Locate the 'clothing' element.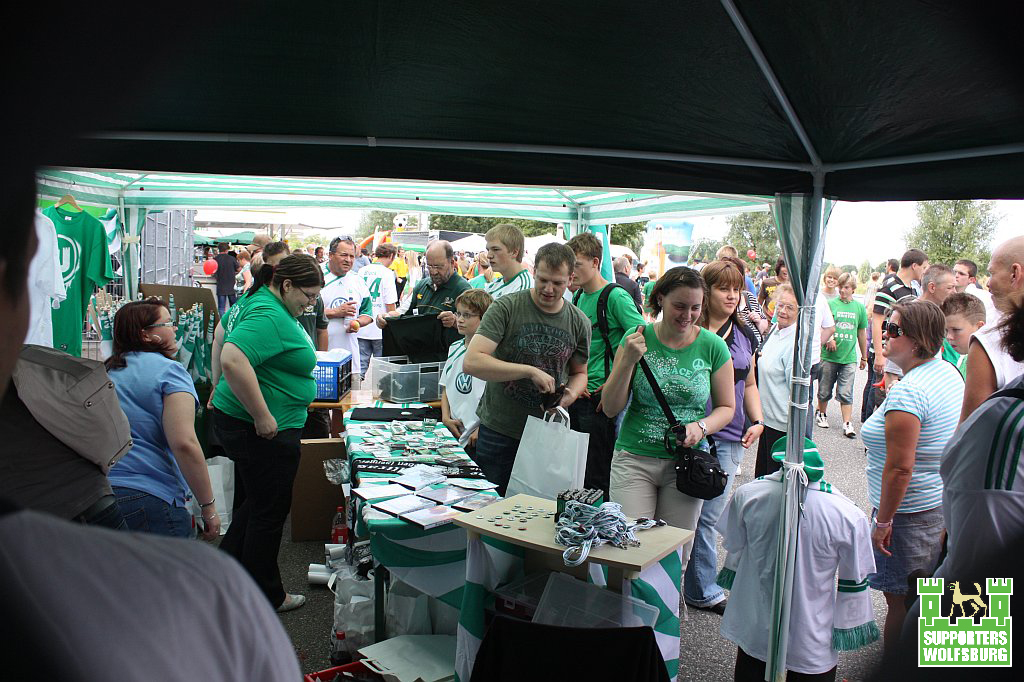
Element bbox: <region>966, 280, 1002, 328</region>.
